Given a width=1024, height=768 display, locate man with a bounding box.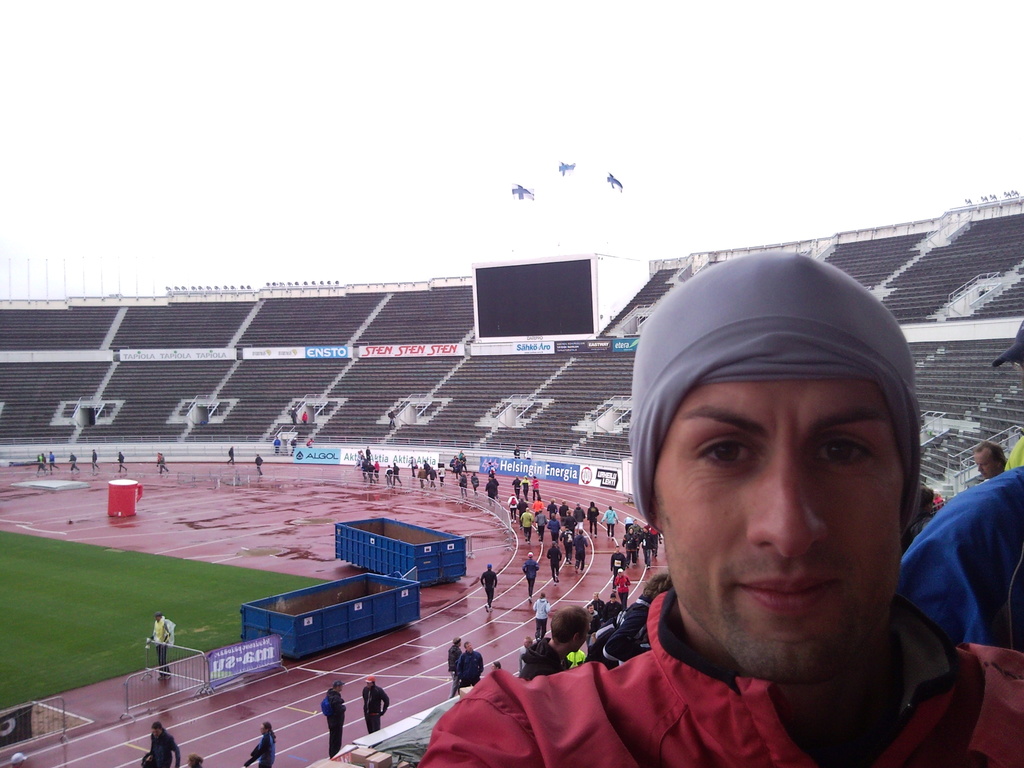
Located: [271,435,280,454].
